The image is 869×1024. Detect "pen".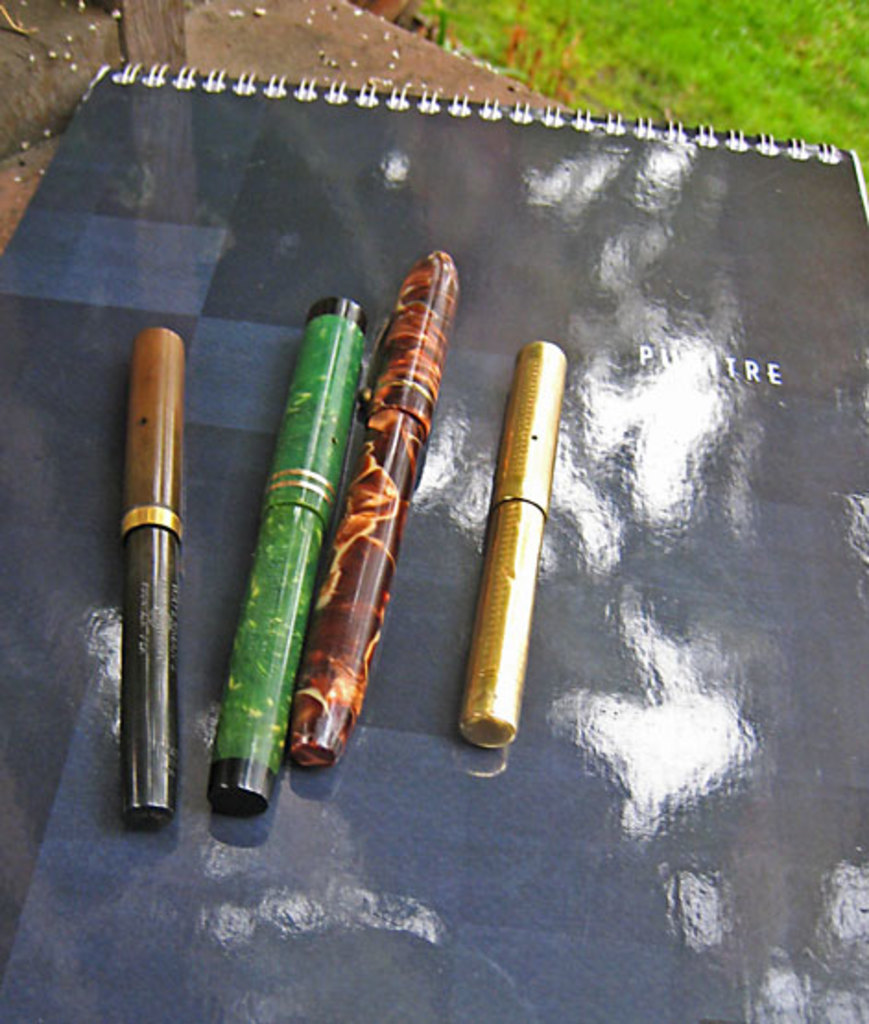
Detection: [left=203, top=297, right=367, bottom=823].
